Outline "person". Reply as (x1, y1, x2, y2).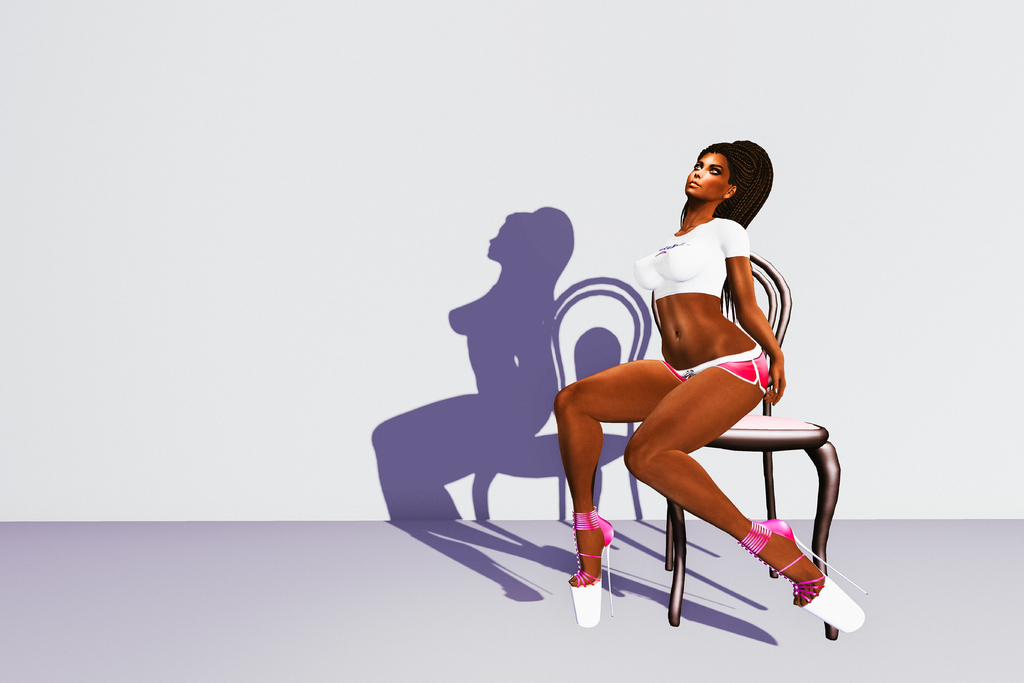
(577, 142, 819, 618).
